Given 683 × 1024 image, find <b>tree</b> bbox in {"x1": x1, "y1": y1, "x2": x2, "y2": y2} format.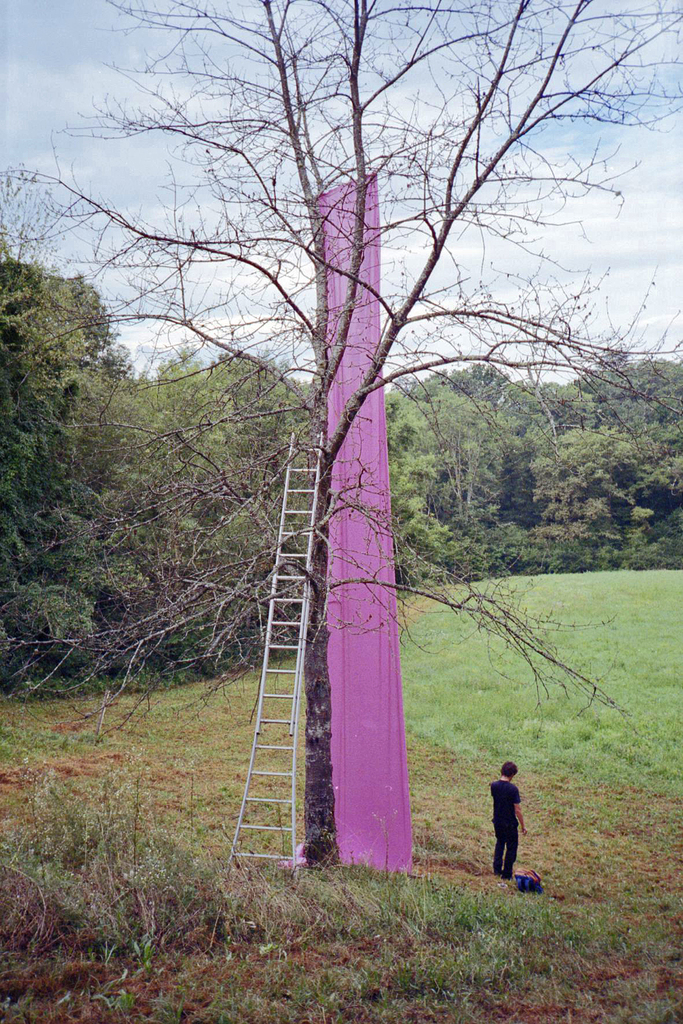
{"x1": 545, "y1": 425, "x2": 638, "y2": 572}.
